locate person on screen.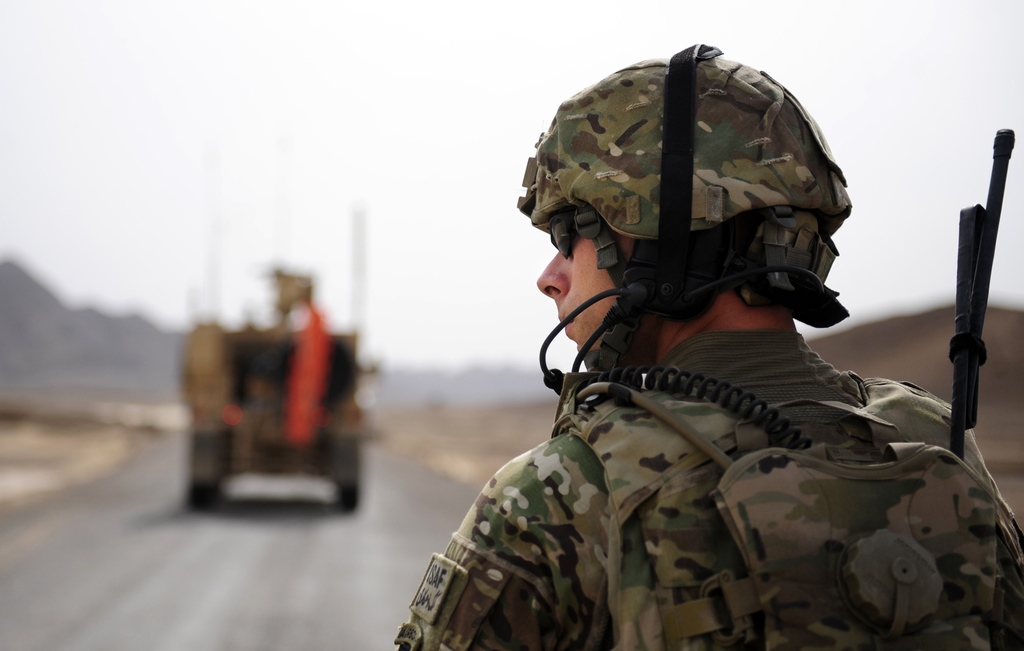
On screen at bbox(430, 64, 940, 618).
